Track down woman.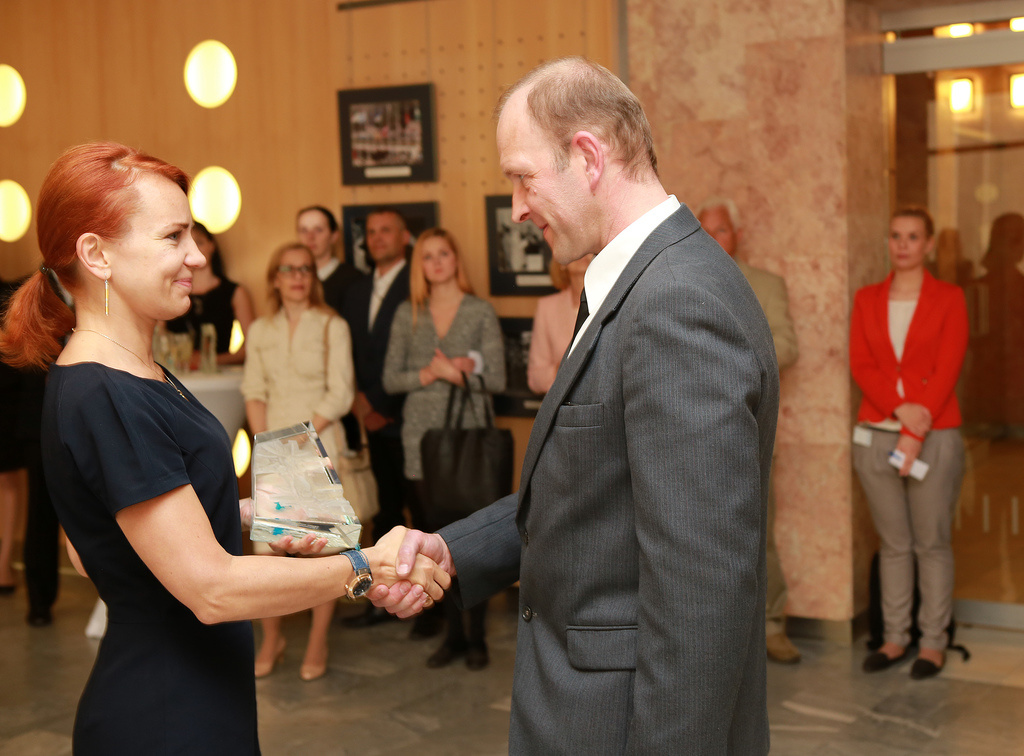
Tracked to x1=378, y1=224, x2=500, y2=672.
